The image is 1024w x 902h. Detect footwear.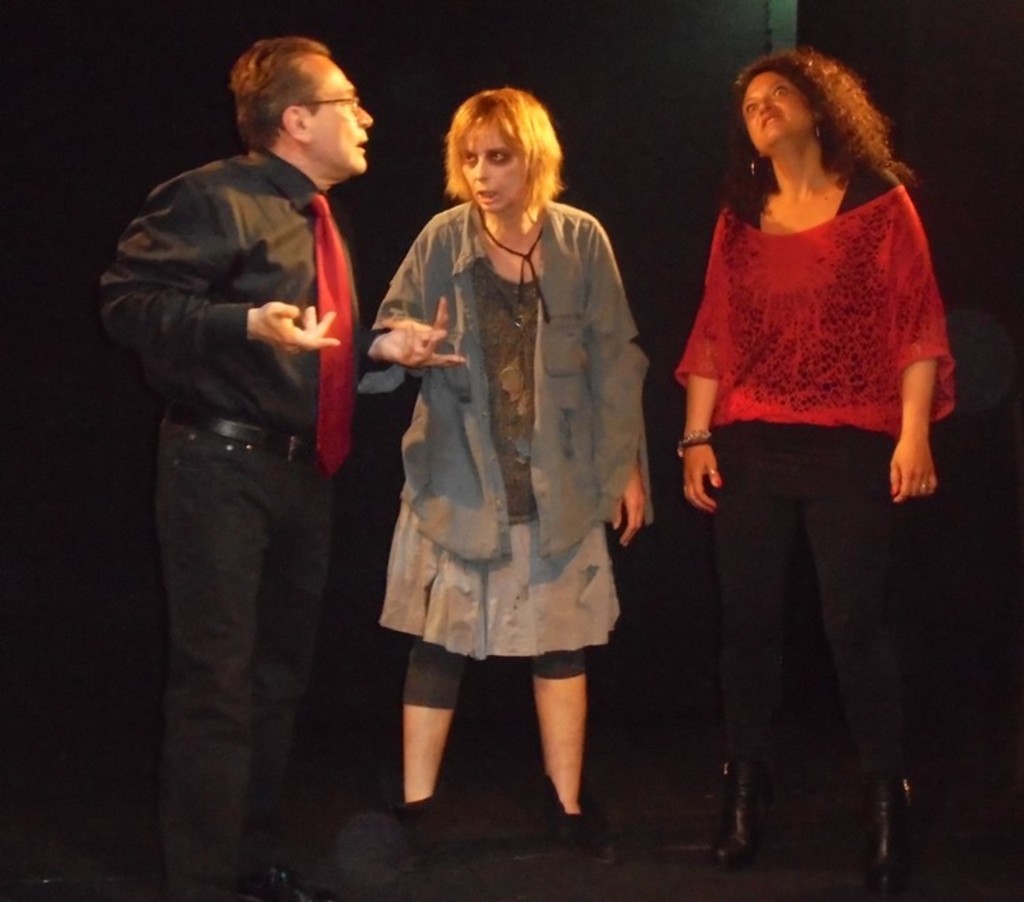
Detection: BBox(710, 756, 774, 857).
